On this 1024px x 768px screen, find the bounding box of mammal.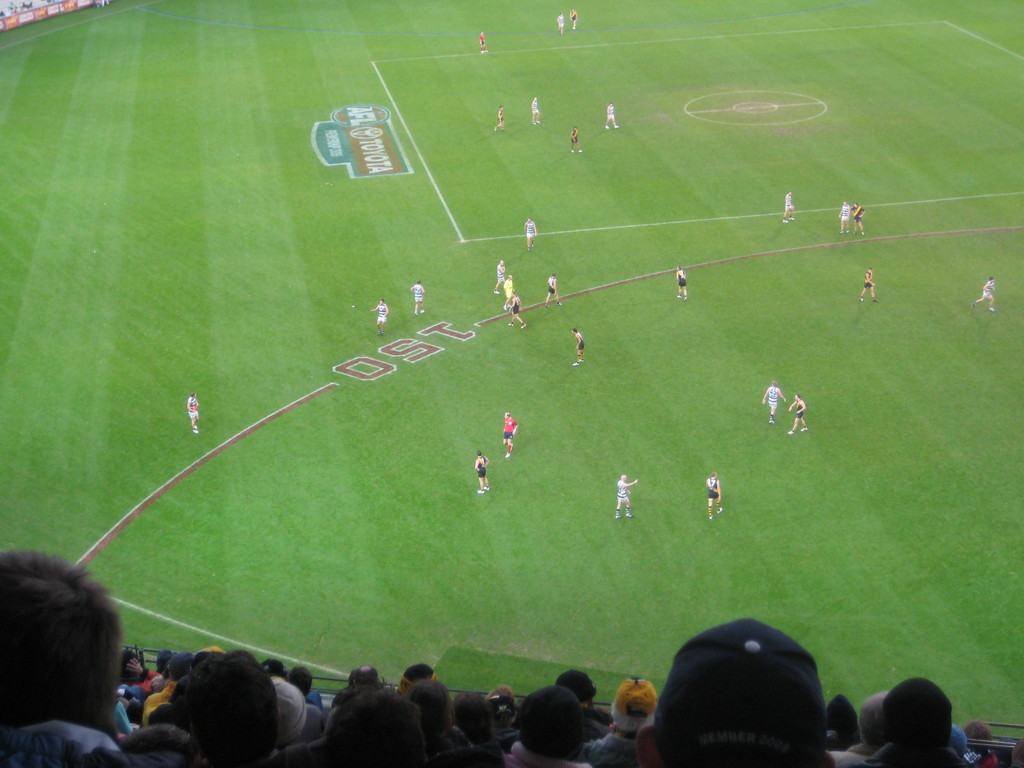
Bounding box: 0,545,141,753.
